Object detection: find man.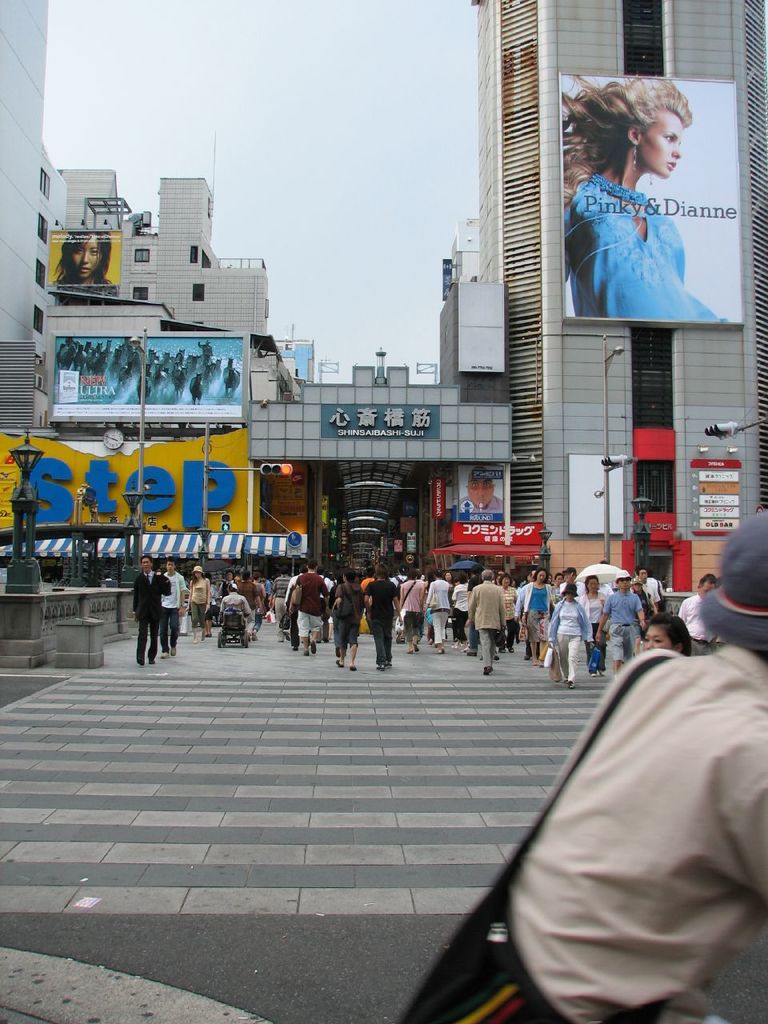
BBox(159, 557, 186, 661).
